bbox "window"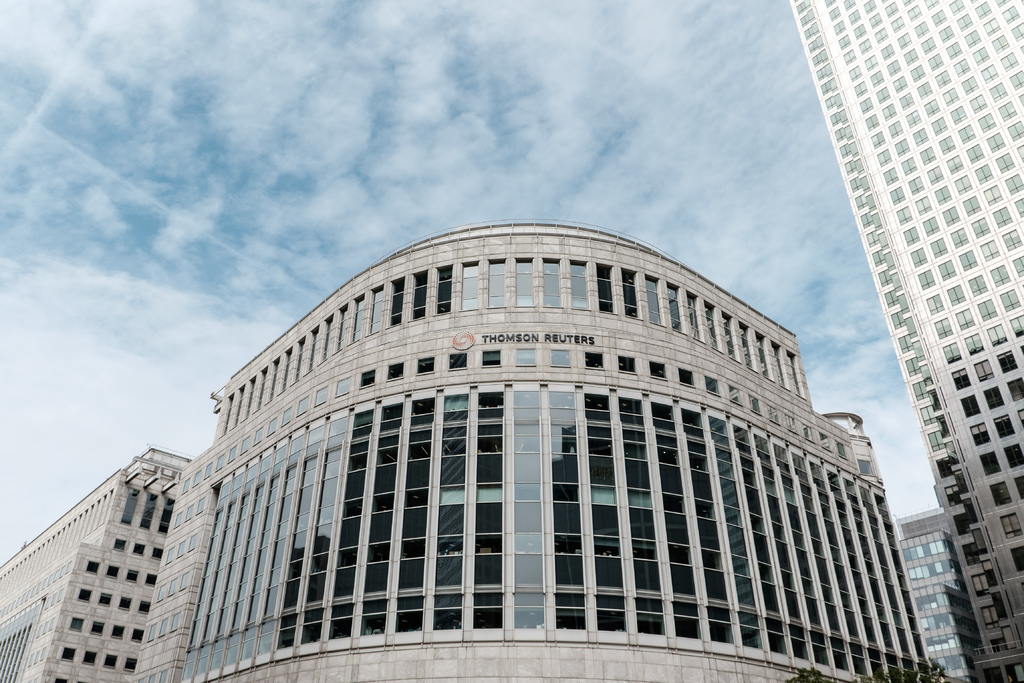
[left=277, top=405, right=293, bottom=425]
